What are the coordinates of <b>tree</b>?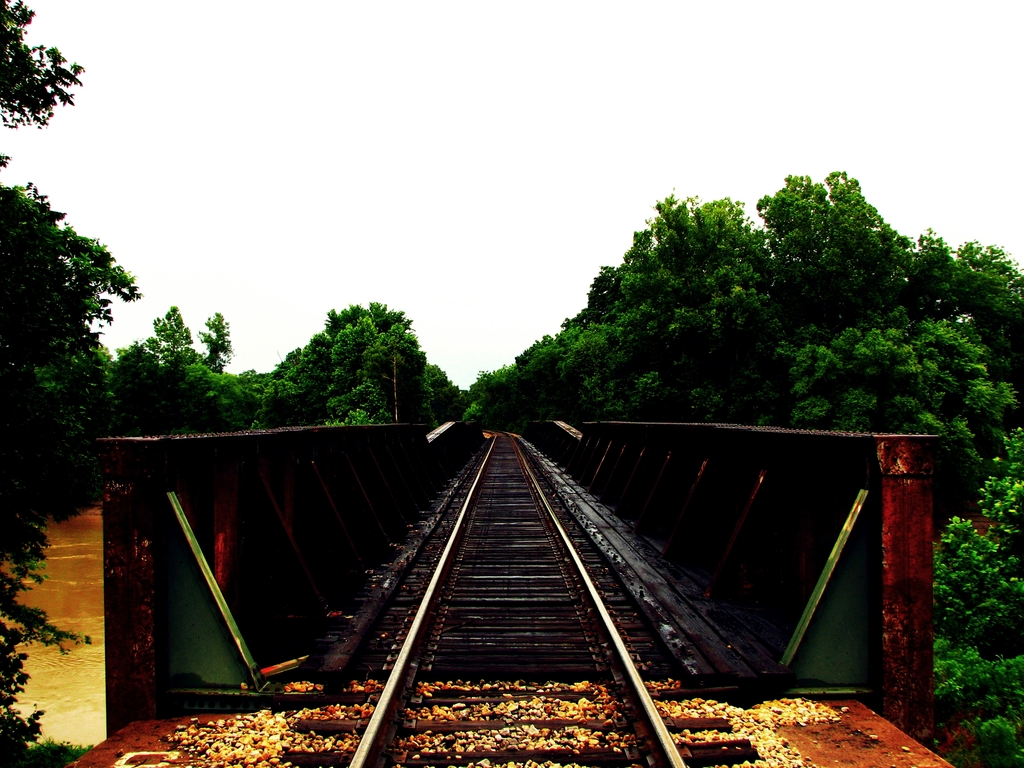
4,164,136,520.
